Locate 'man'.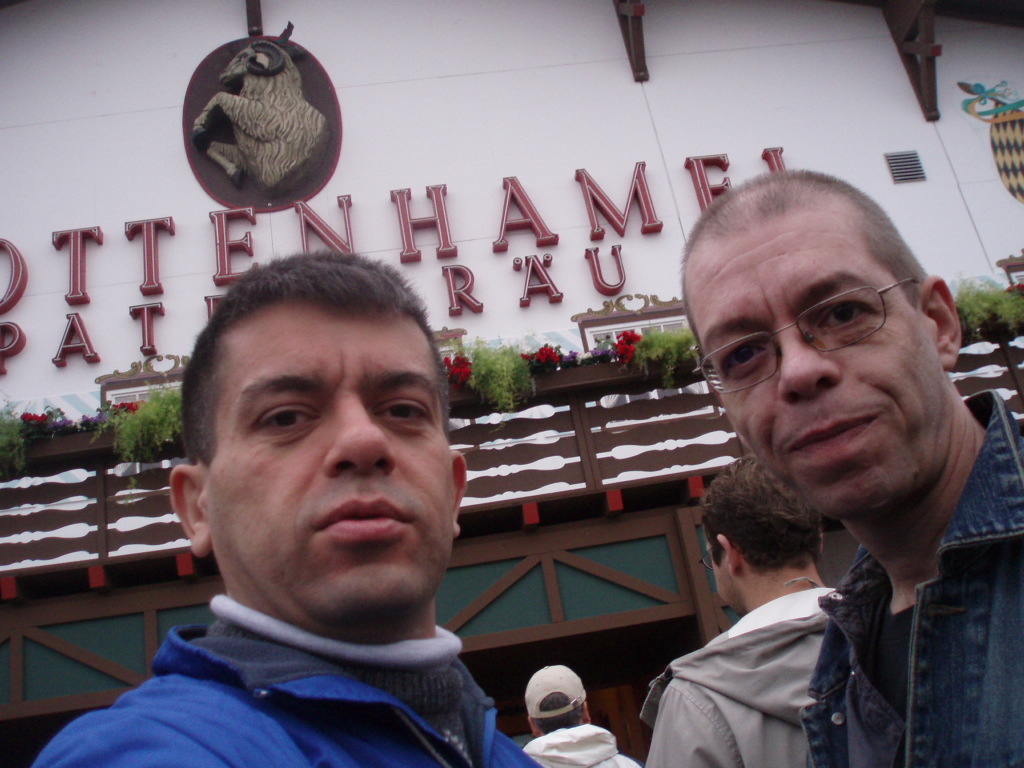
Bounding box: 639, 448, 835, 767.
